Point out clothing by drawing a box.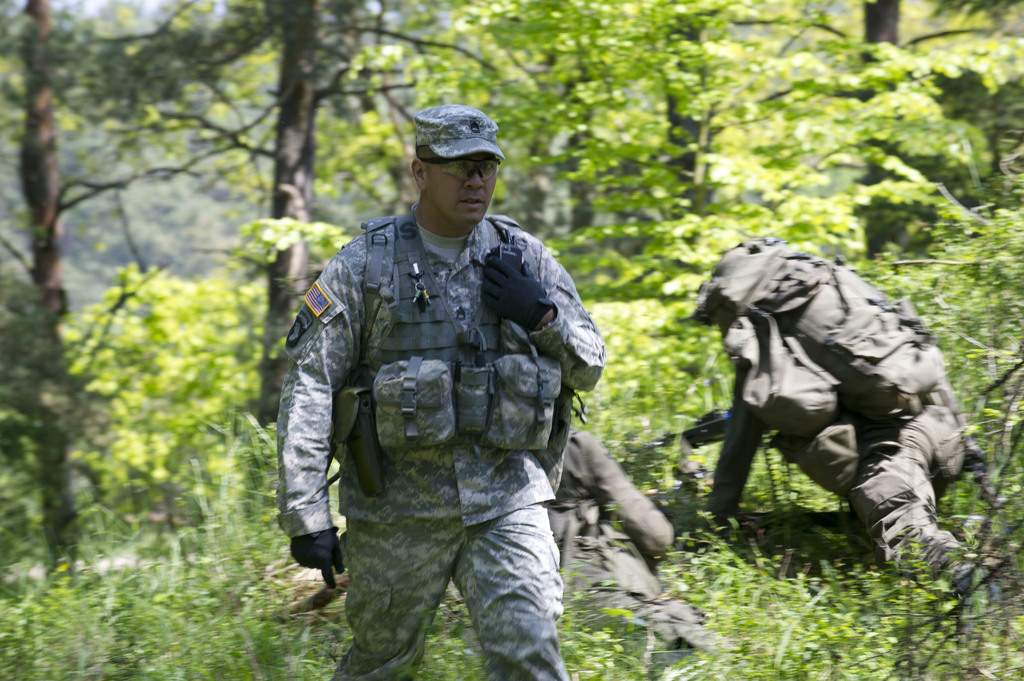
<bbox>542, 424, 694, 648</bbox>.
